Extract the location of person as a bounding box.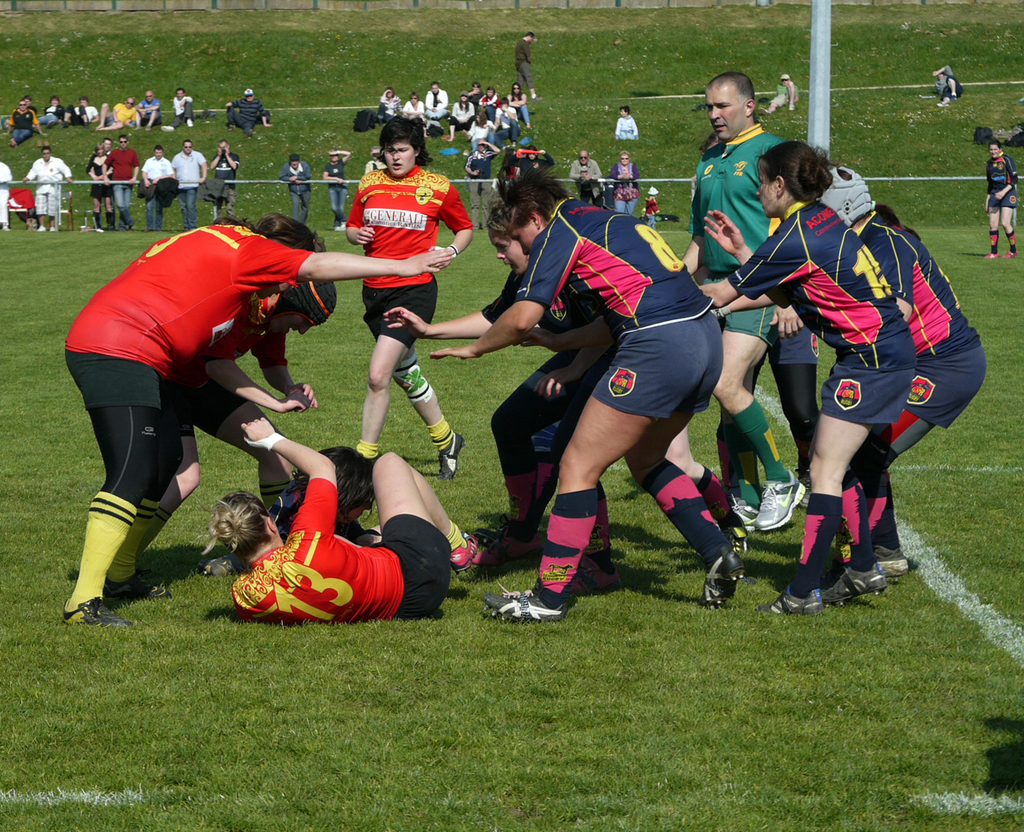
[494,98,520,148].
